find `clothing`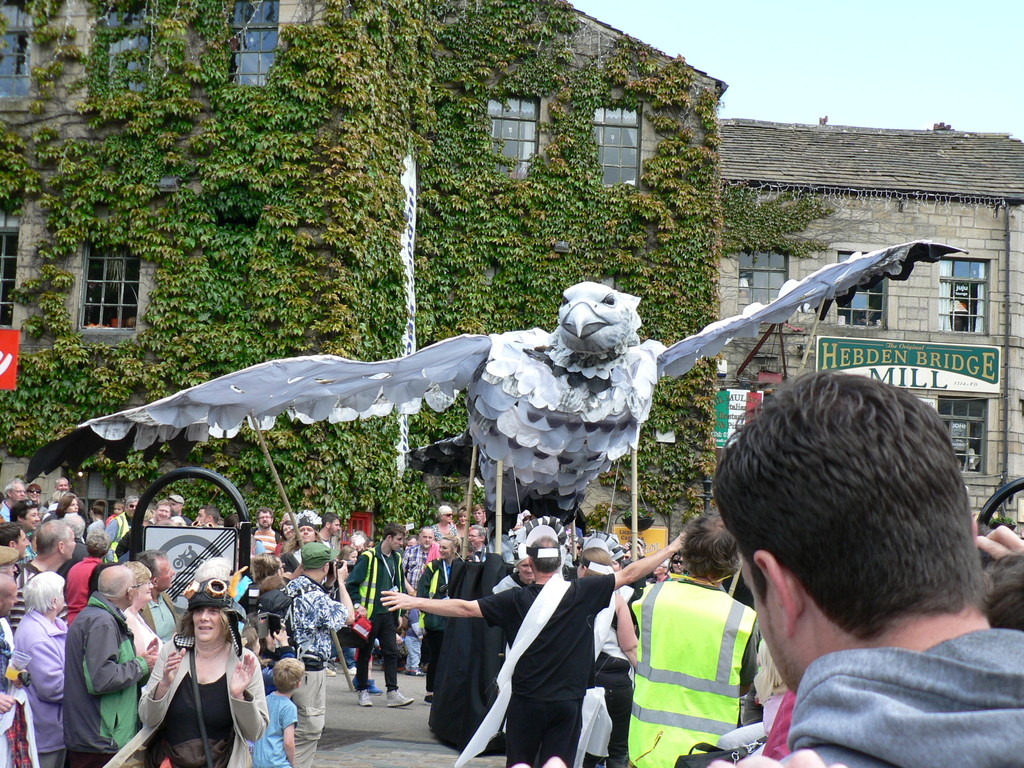
<bbox>414, 550, 456, 668</bbox>
